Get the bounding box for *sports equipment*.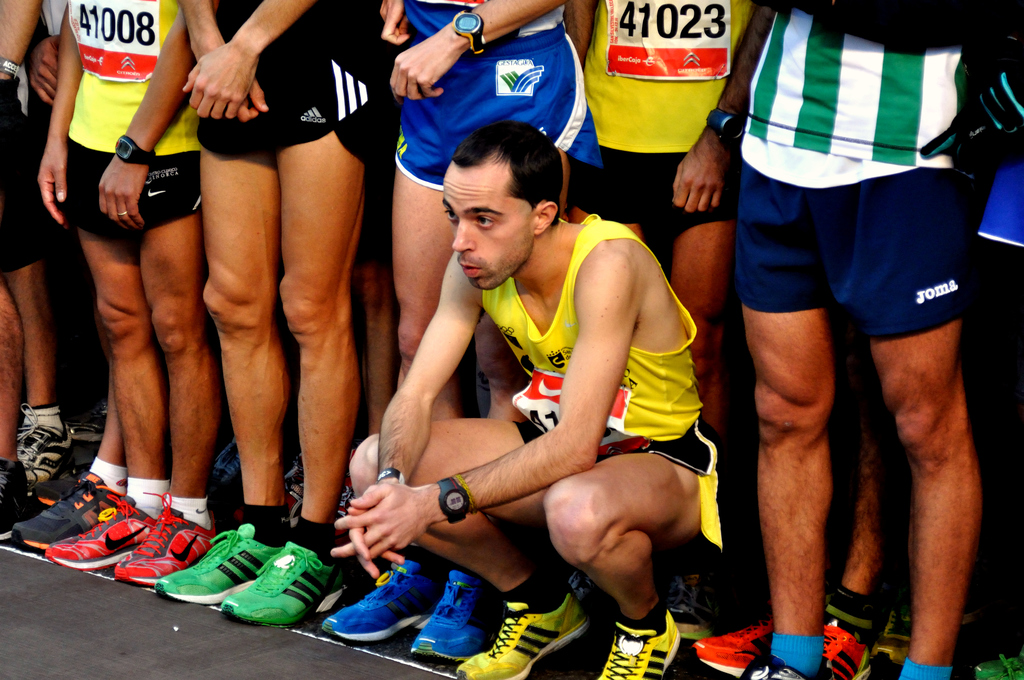
322 567 429 642.
